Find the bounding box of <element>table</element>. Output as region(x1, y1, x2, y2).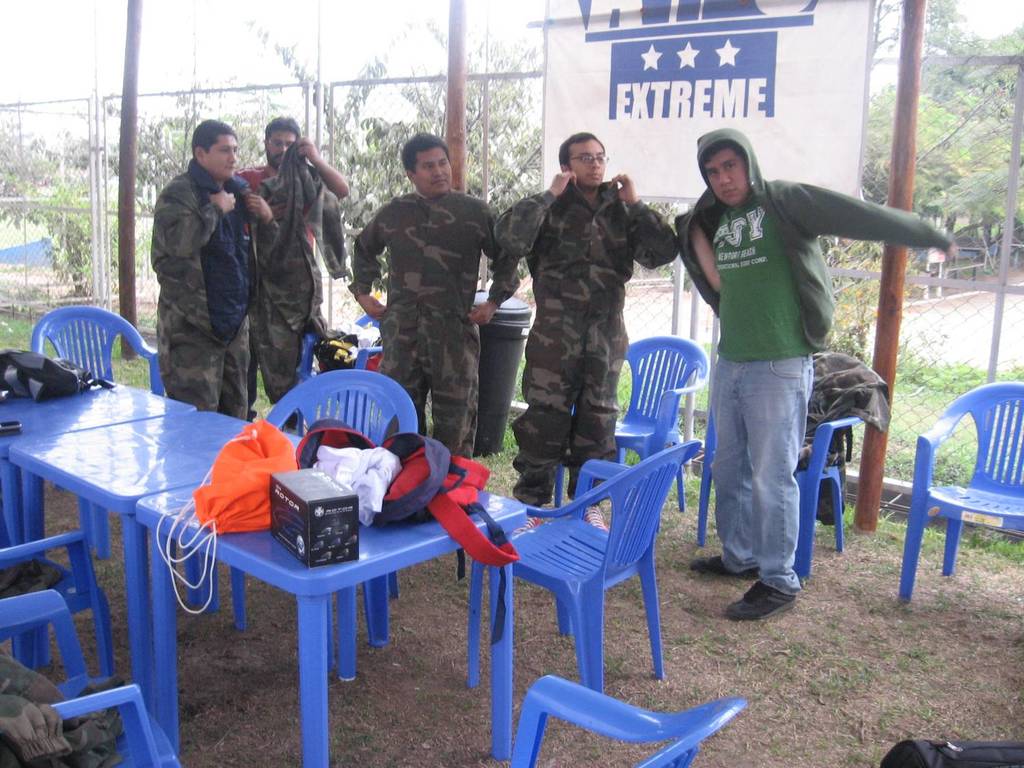
region(147, 484, 505, 765).
